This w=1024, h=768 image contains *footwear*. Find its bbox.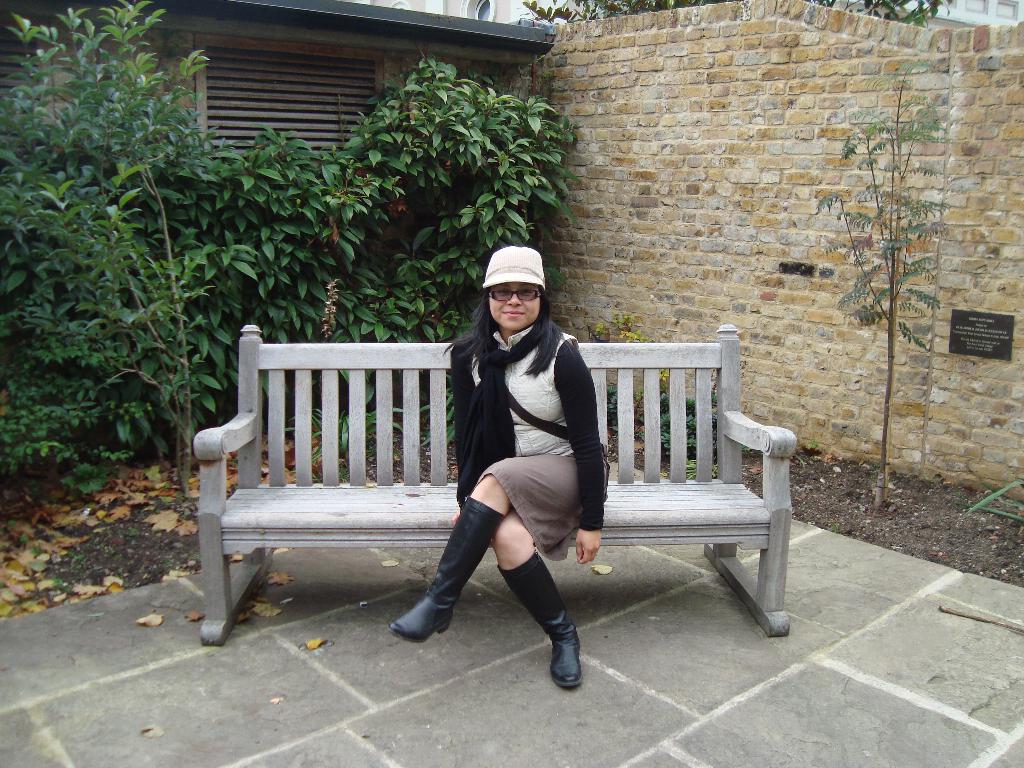
391,499,504,643.
